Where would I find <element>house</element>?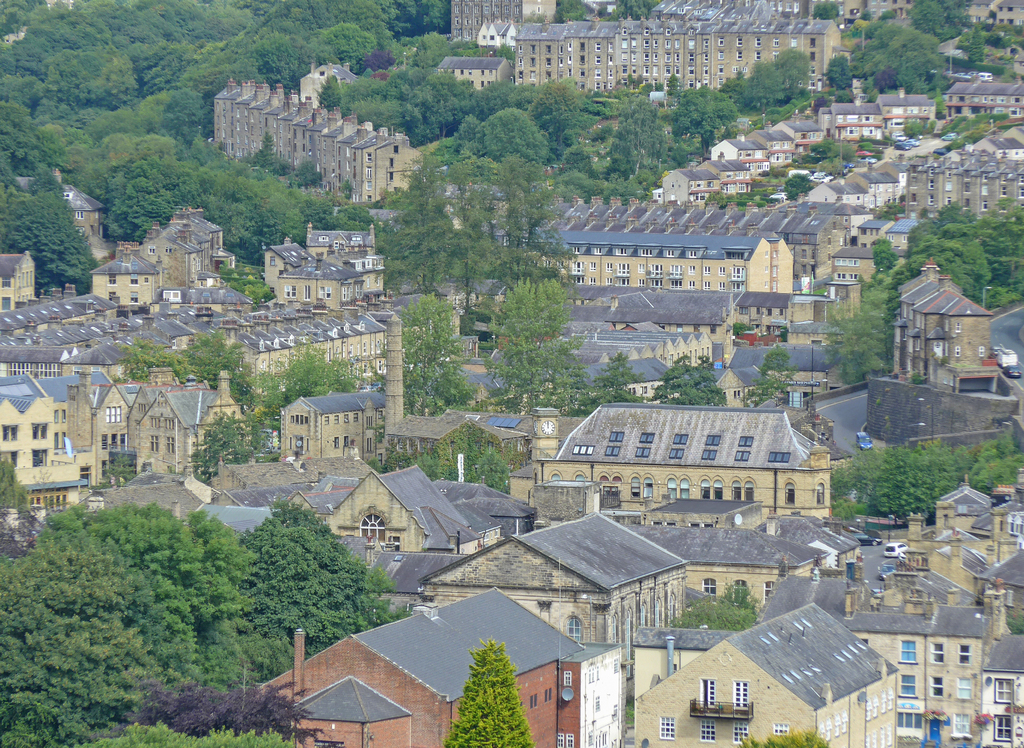
At 203/81/417/213.
